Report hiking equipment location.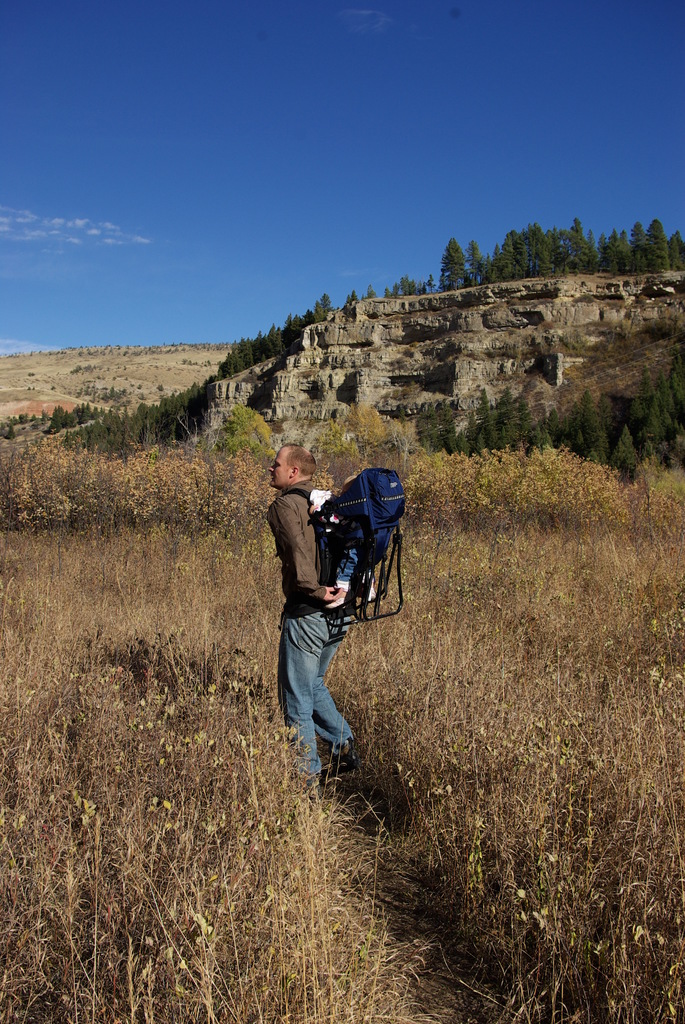
Report: bbox(265, 460, 403, 641).
